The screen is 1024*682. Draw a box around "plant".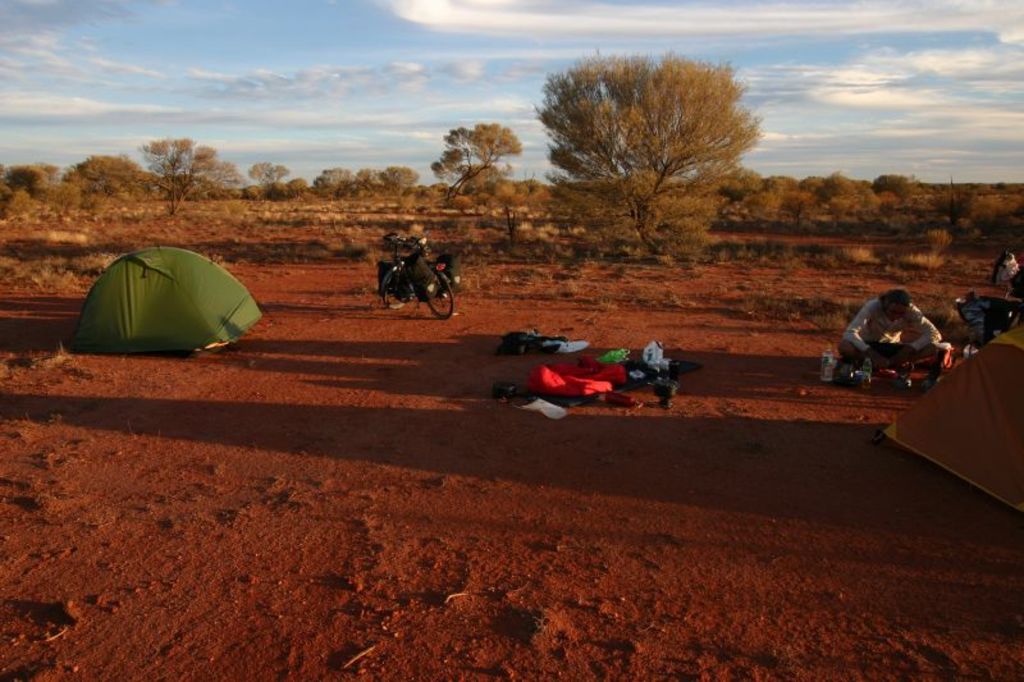
562, 224, 585, 237.
